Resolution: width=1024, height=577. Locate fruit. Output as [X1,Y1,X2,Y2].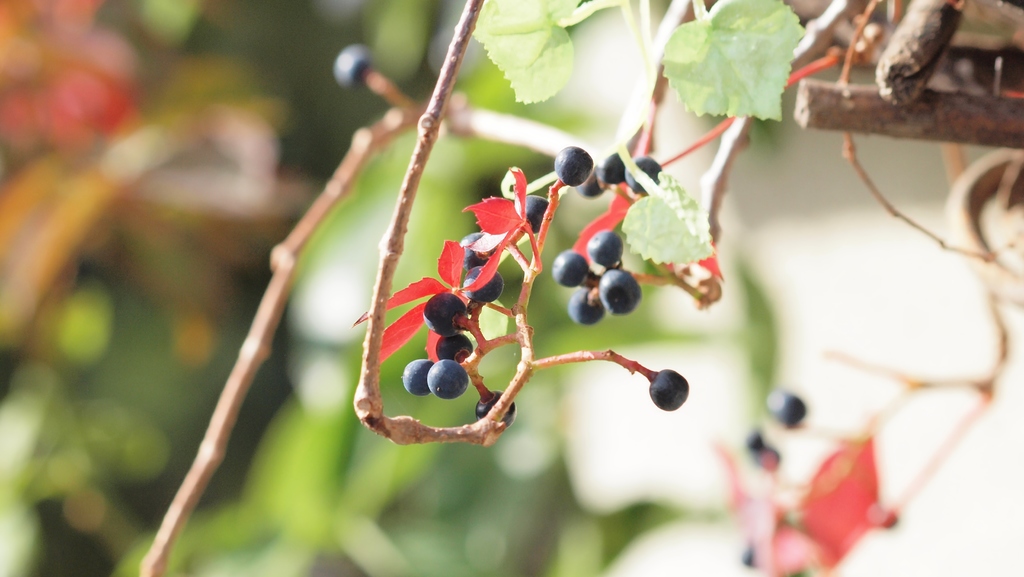
[427,357,469,397].
